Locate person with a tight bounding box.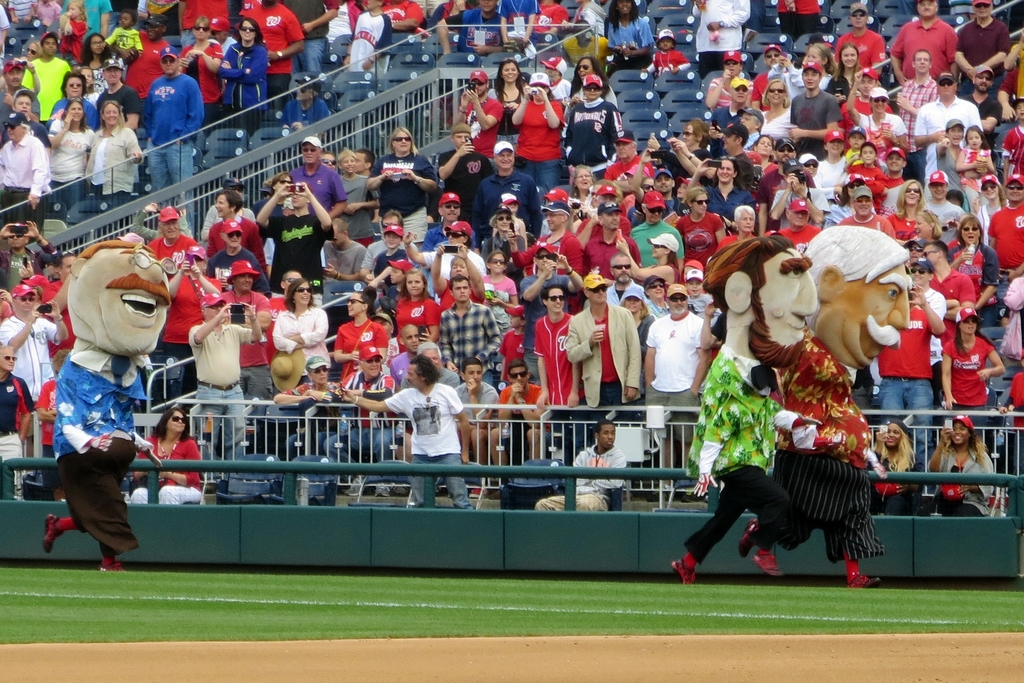
bbox=[987, 165, 1023, 314].
